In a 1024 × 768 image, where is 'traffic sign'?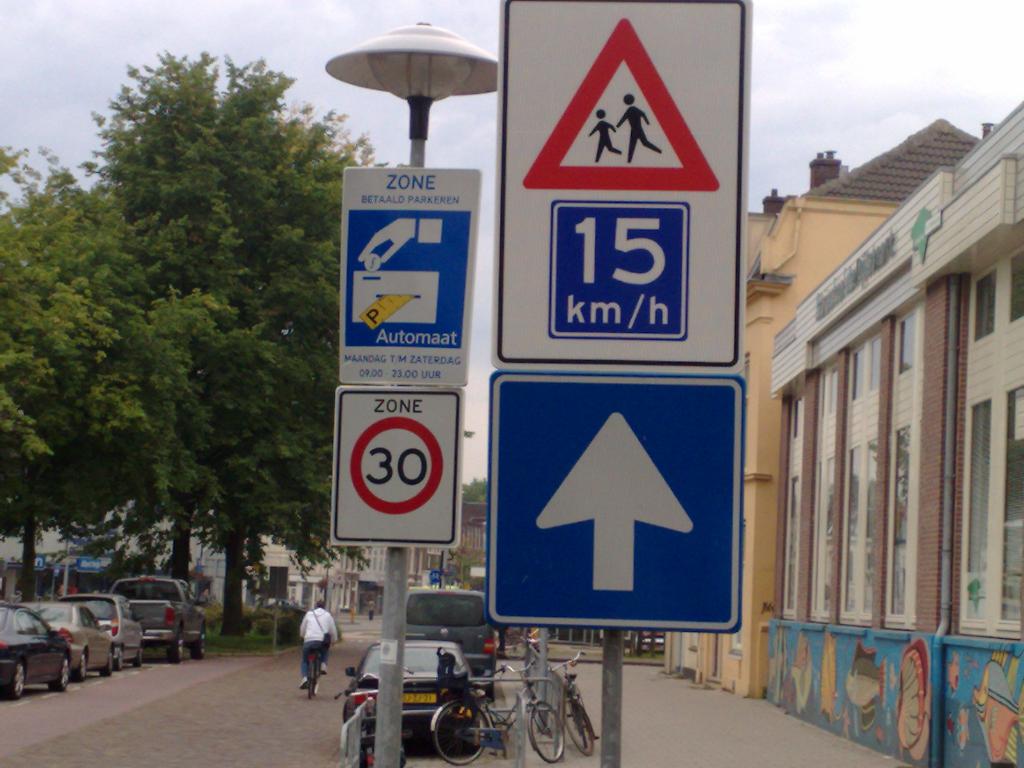
pyautogui.locateOnScreen(497, 0, 746, 378).
